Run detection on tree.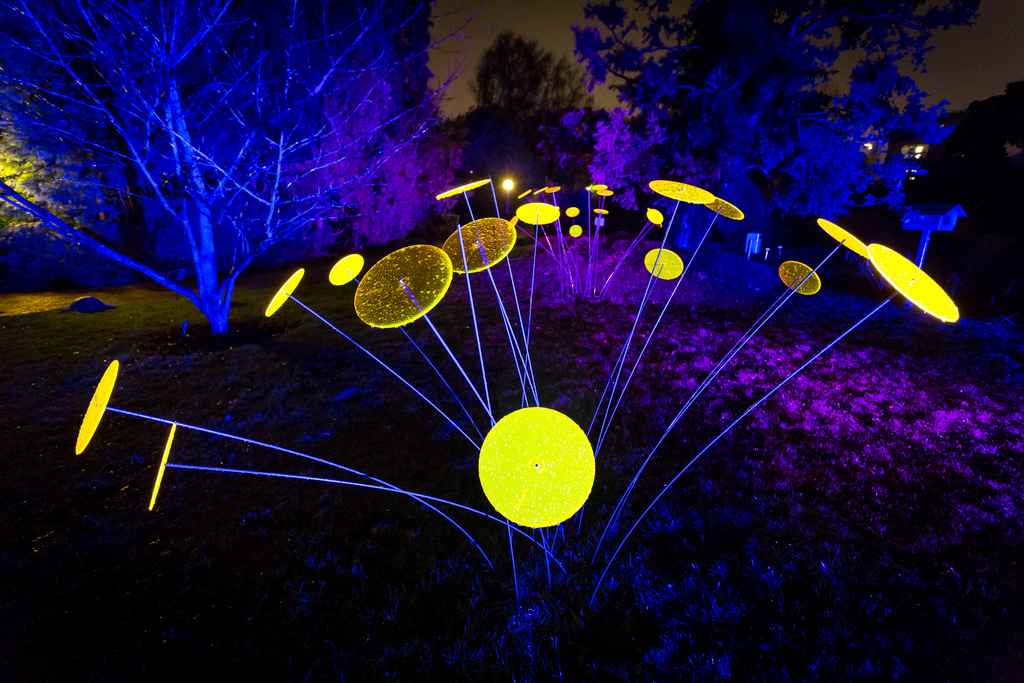
Result: region(588, 0, 982, 277).
